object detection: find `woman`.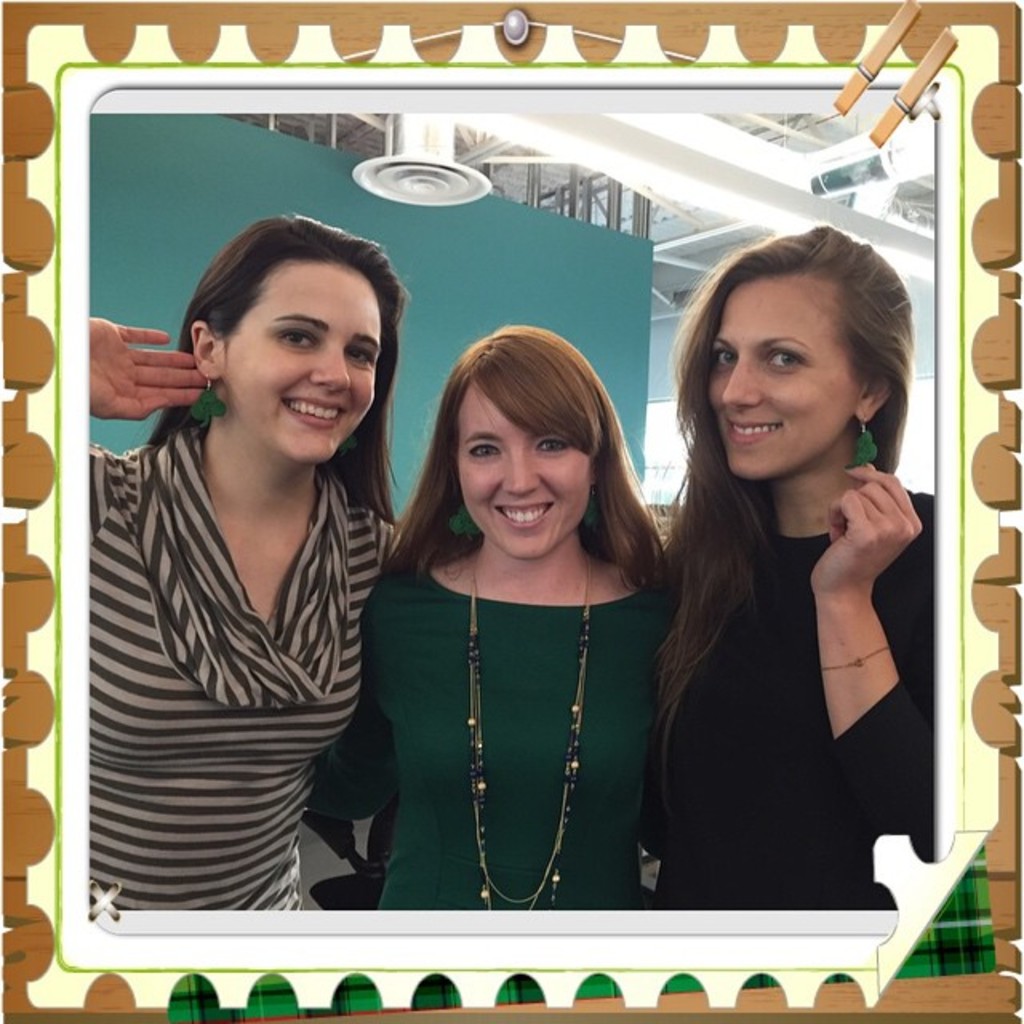
[306, 326, 674, 904].
